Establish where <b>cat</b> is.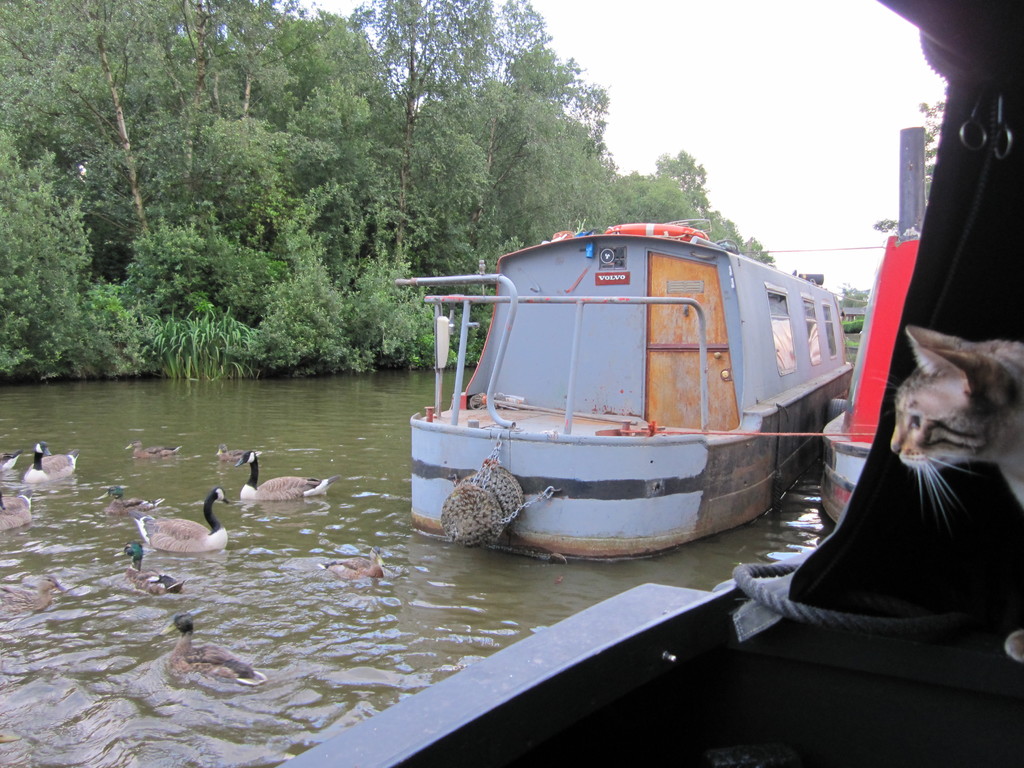
Established at {"left": 890, "top": 331, "right": 1023, "bottom": 662}.
